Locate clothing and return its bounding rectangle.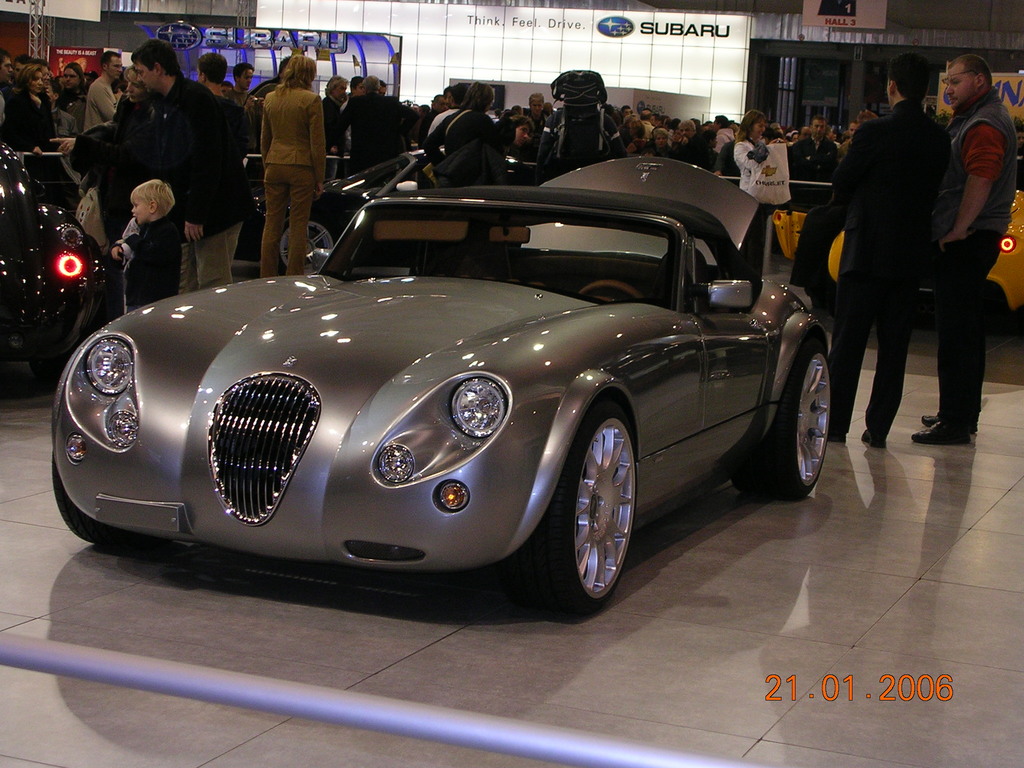
152 77 253 292.
